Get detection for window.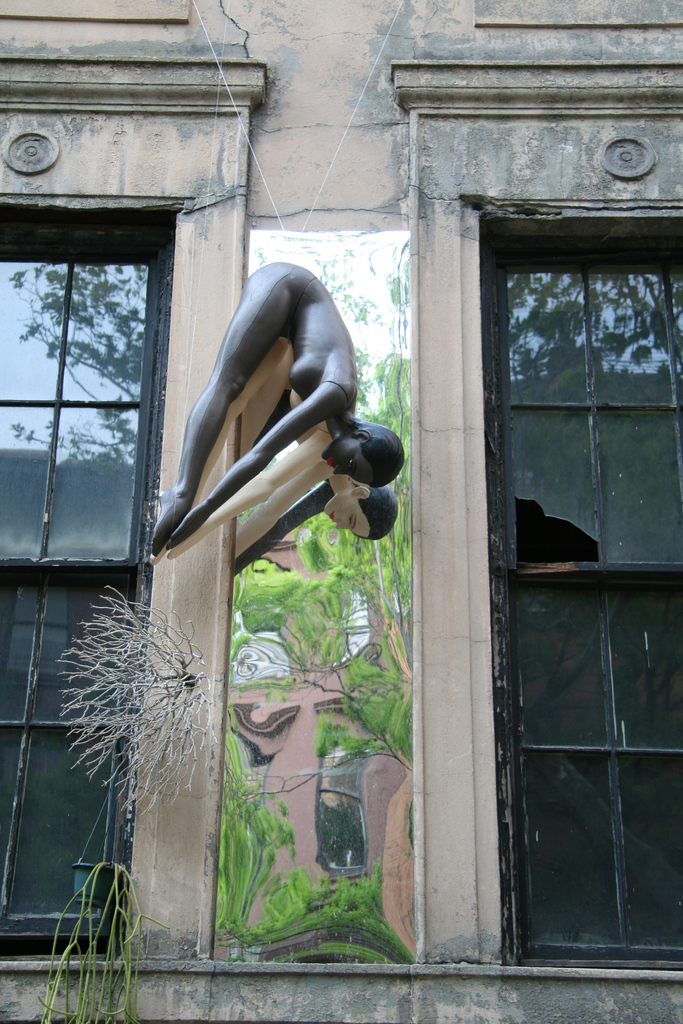
Detection: 387,64,682,970.
